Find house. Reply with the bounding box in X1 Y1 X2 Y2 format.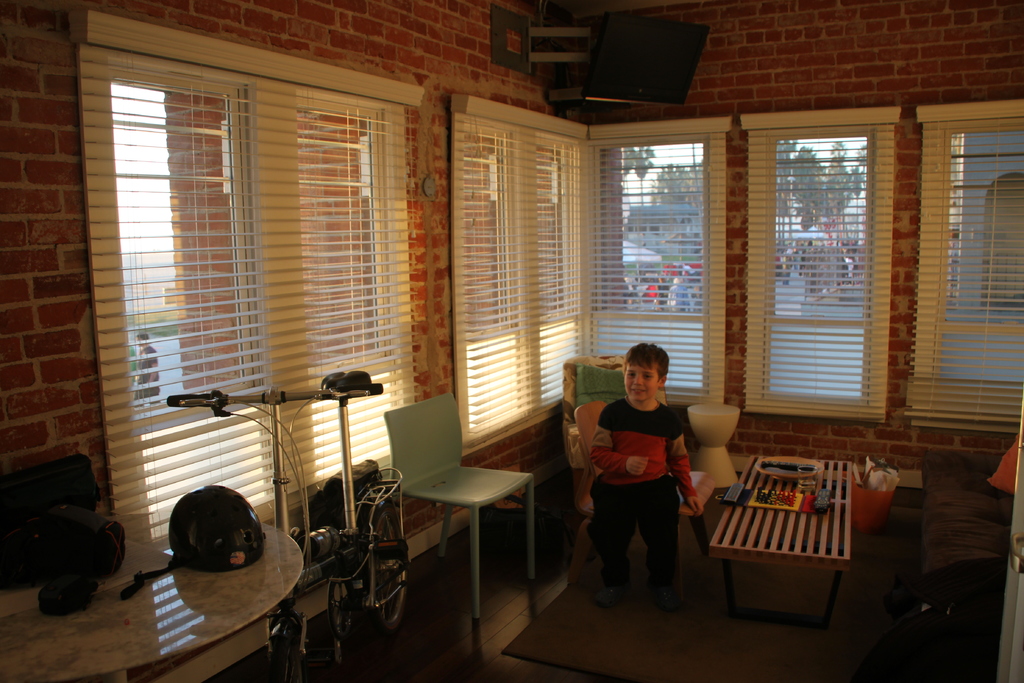
0 0 1023 682.
